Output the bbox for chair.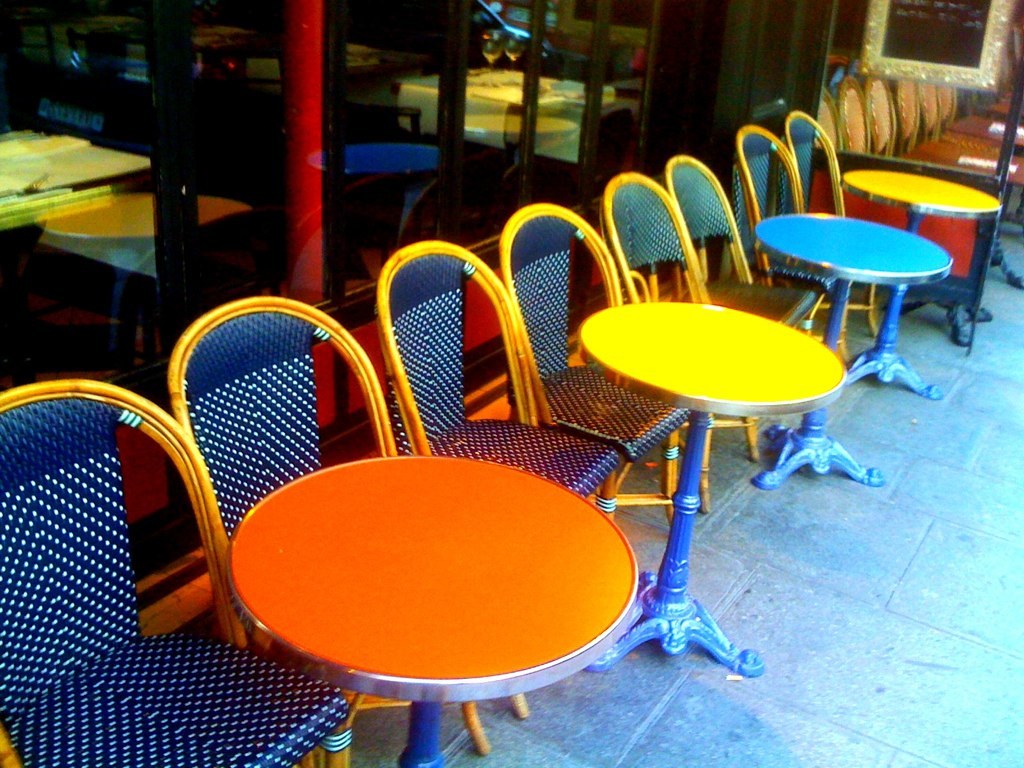
BBox(494, 202, 689, 521).
